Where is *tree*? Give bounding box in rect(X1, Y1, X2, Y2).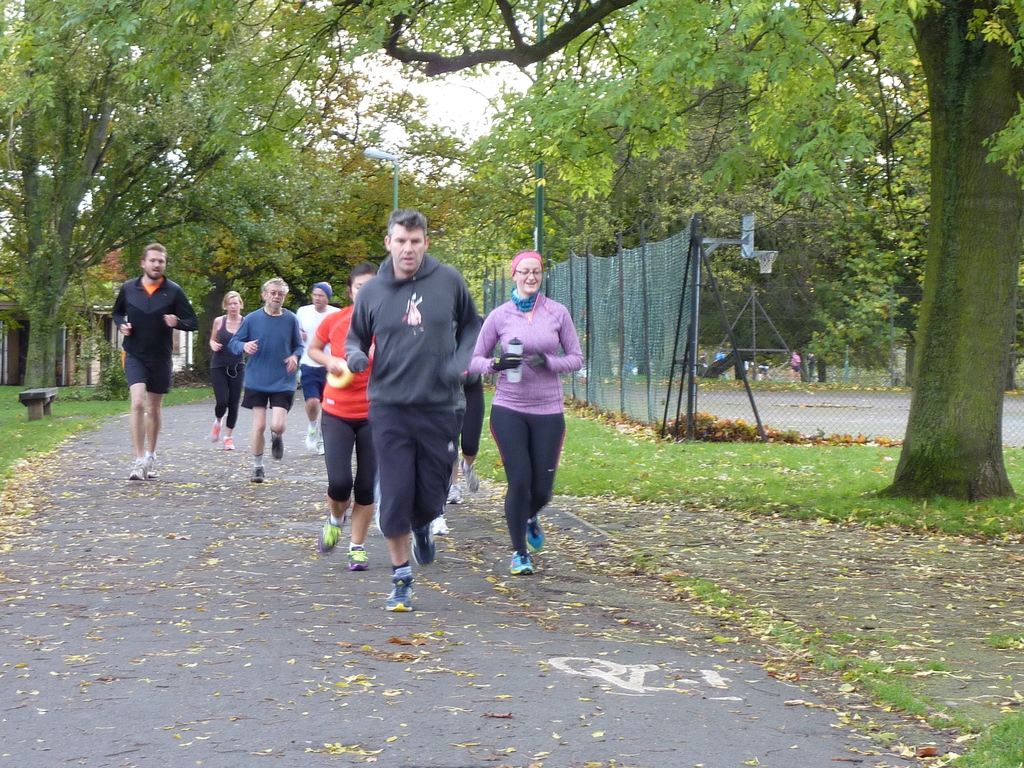
rect(103, 104, 345, 376).
